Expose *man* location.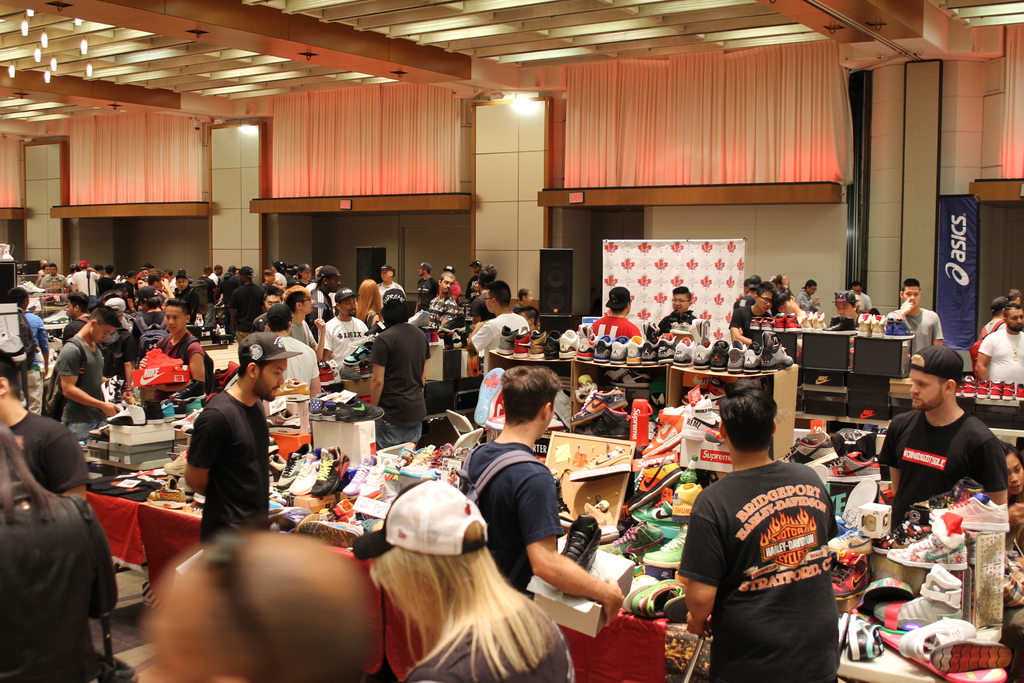
Exposed at {"x1": 143, "y1": 302, "x2": 213, "y2": 402}.
